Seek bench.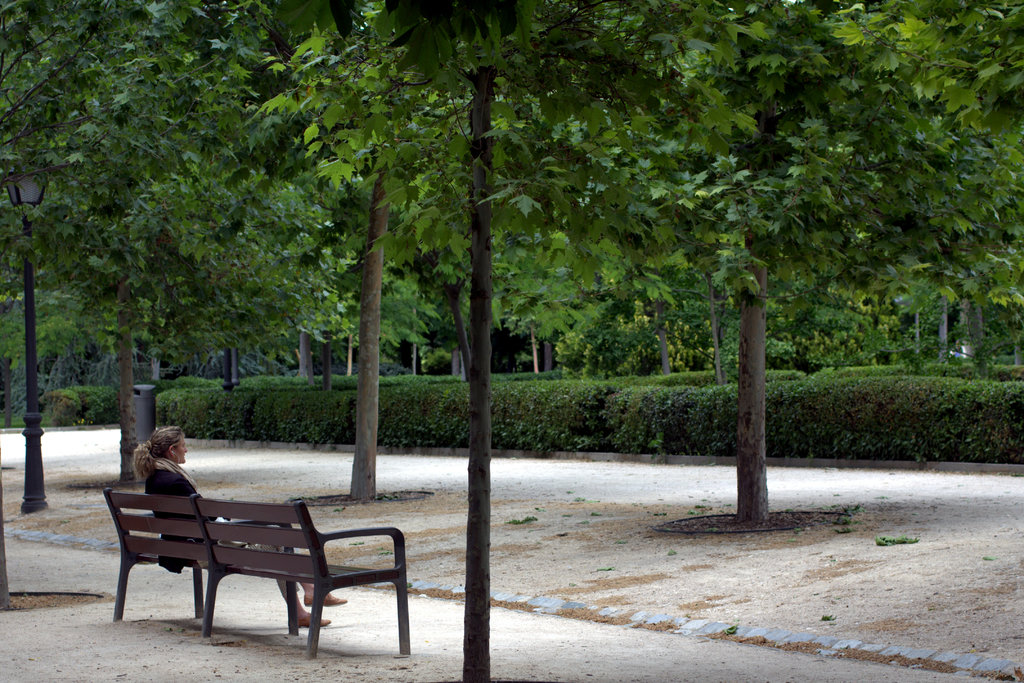
(102, 486, 410, 661).
